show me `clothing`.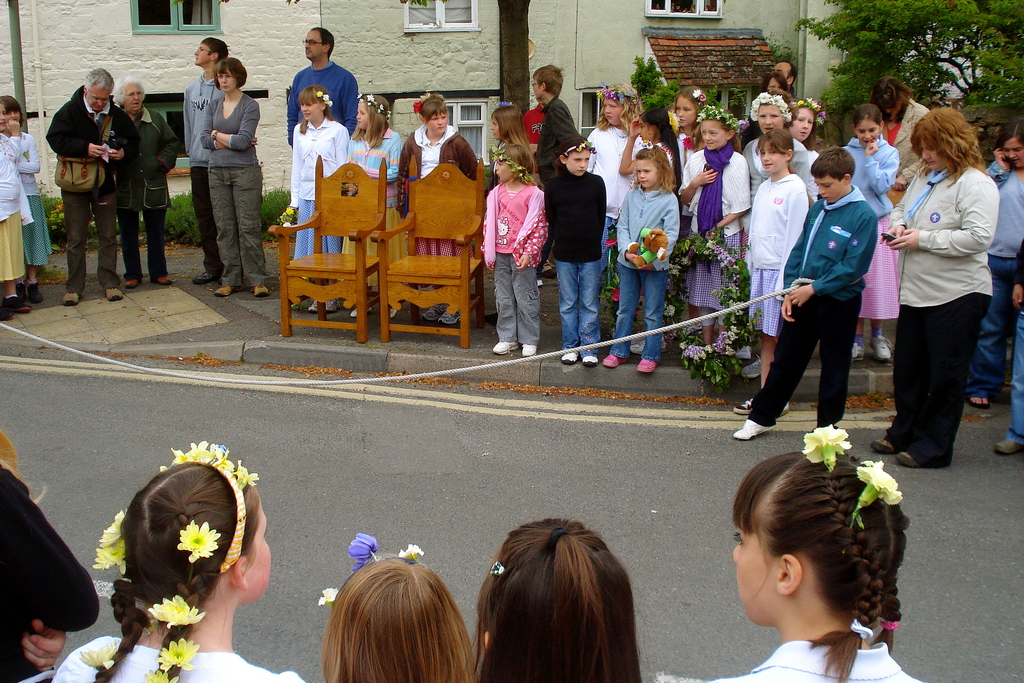
`clothing` is here: 290, 115, 341, 269.
